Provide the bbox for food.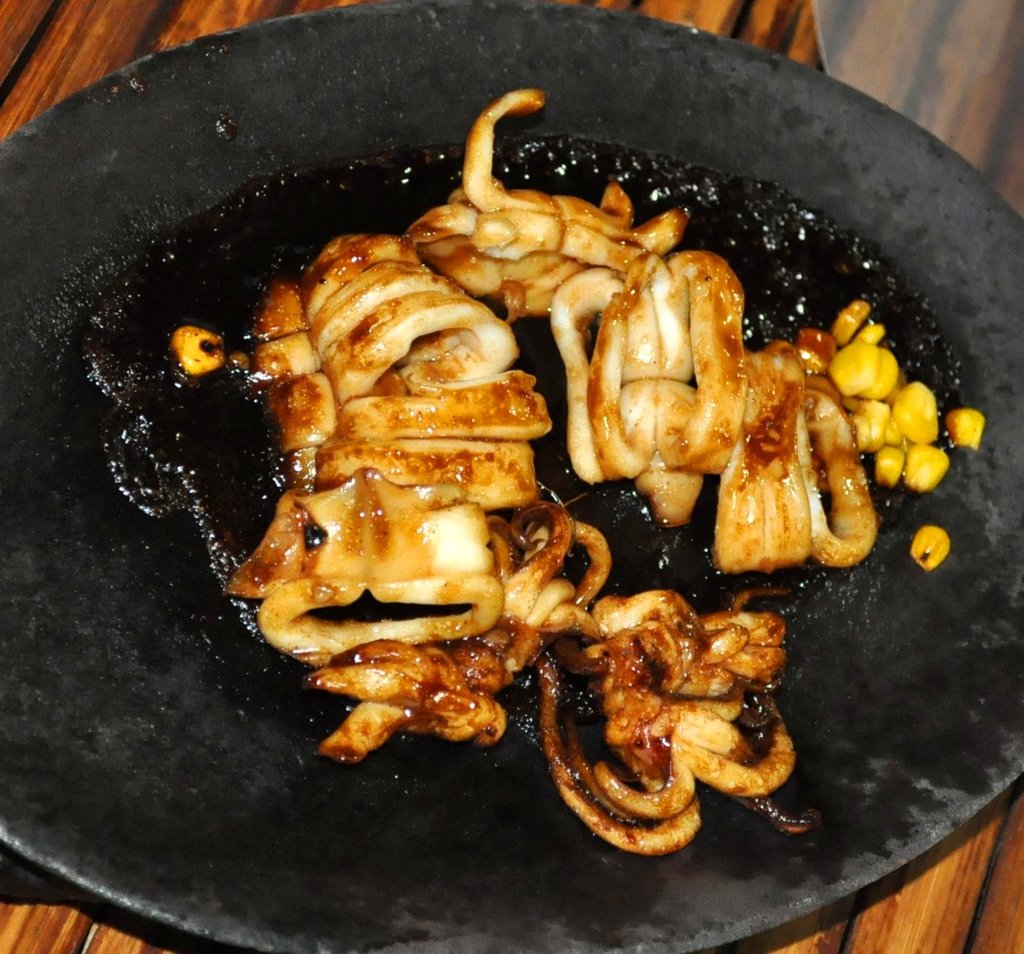
left=171, top=326, right=227, bottom=373.
